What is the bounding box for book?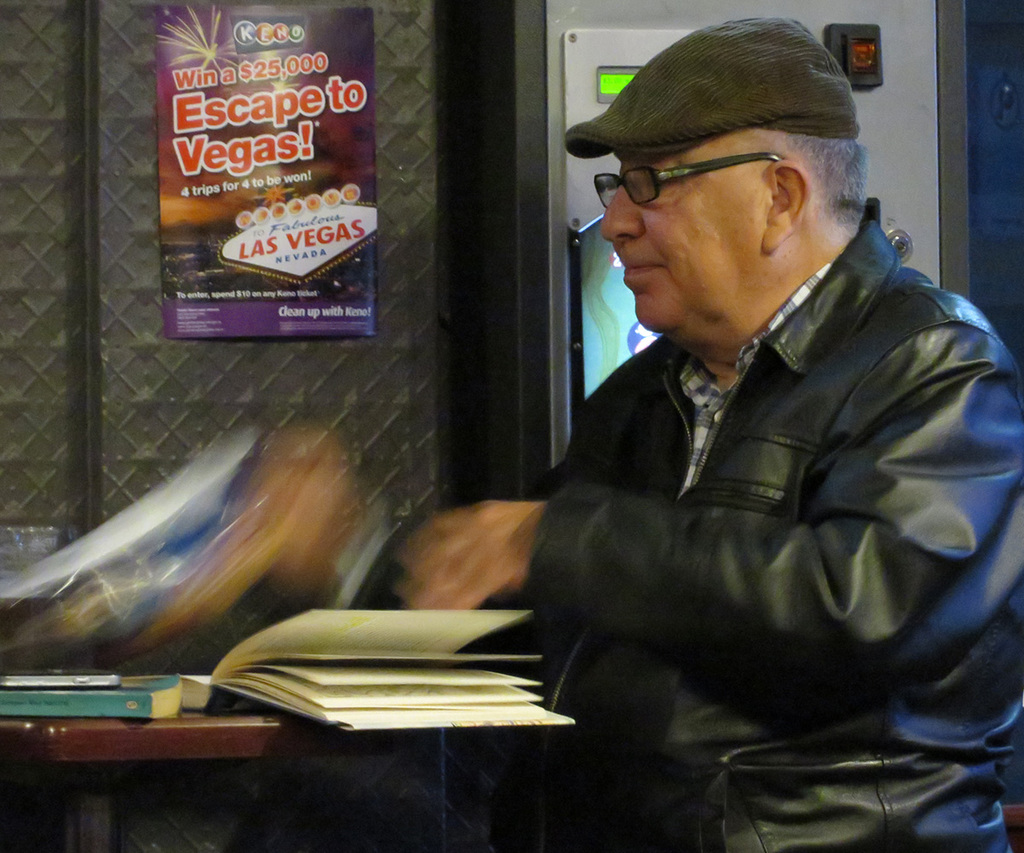
(x1=0, y1=664, x2=182, y2=724).
